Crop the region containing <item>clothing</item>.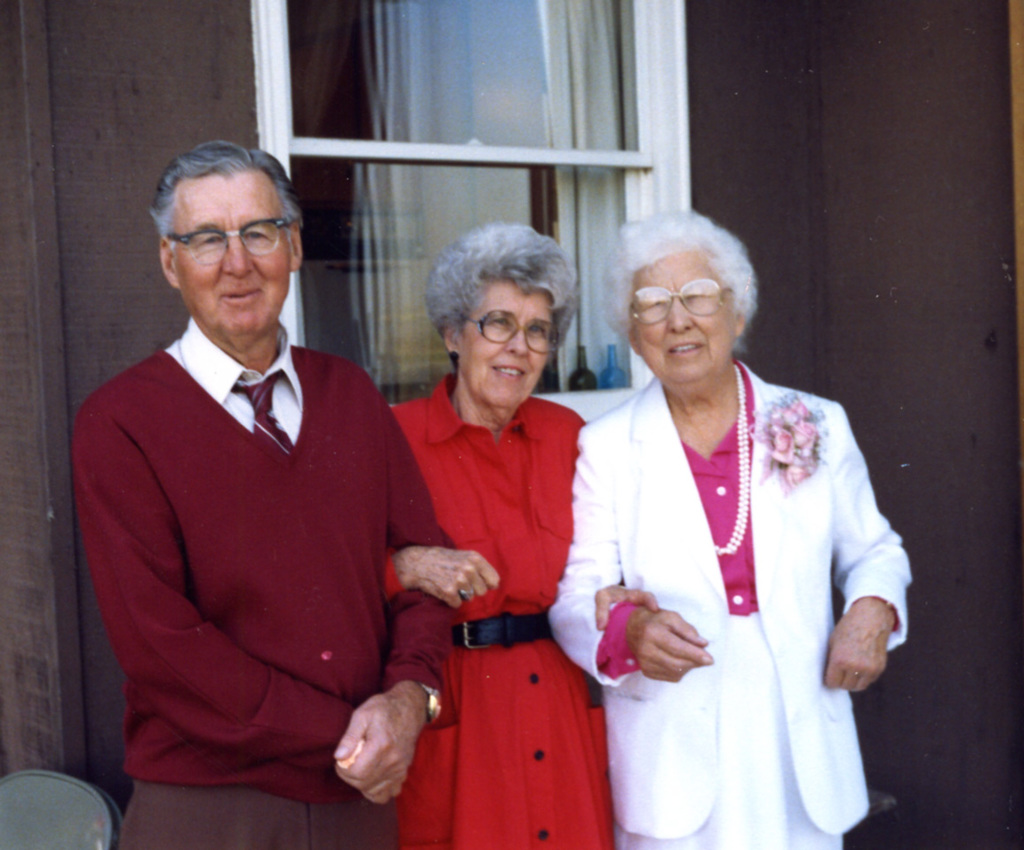
Crop region: crop(562, 333, 897, 834).
